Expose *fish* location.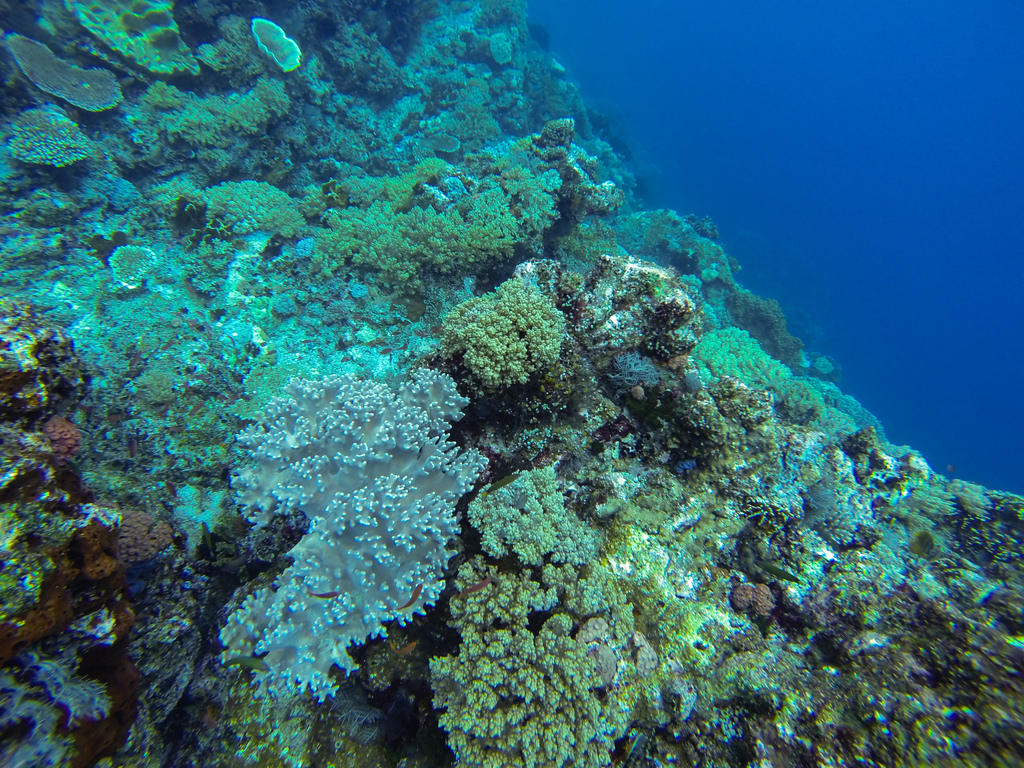
Exposed at <region>391, 639, 417, 658</region>.
